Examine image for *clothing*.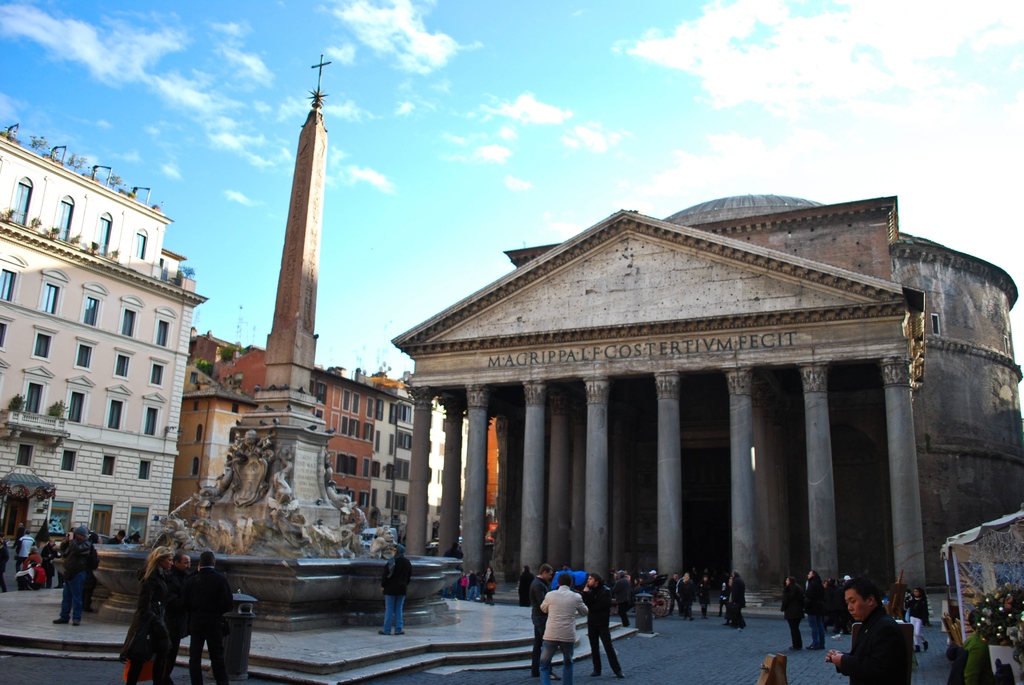
Examination result: BBox(784, 579, 806, 640).
